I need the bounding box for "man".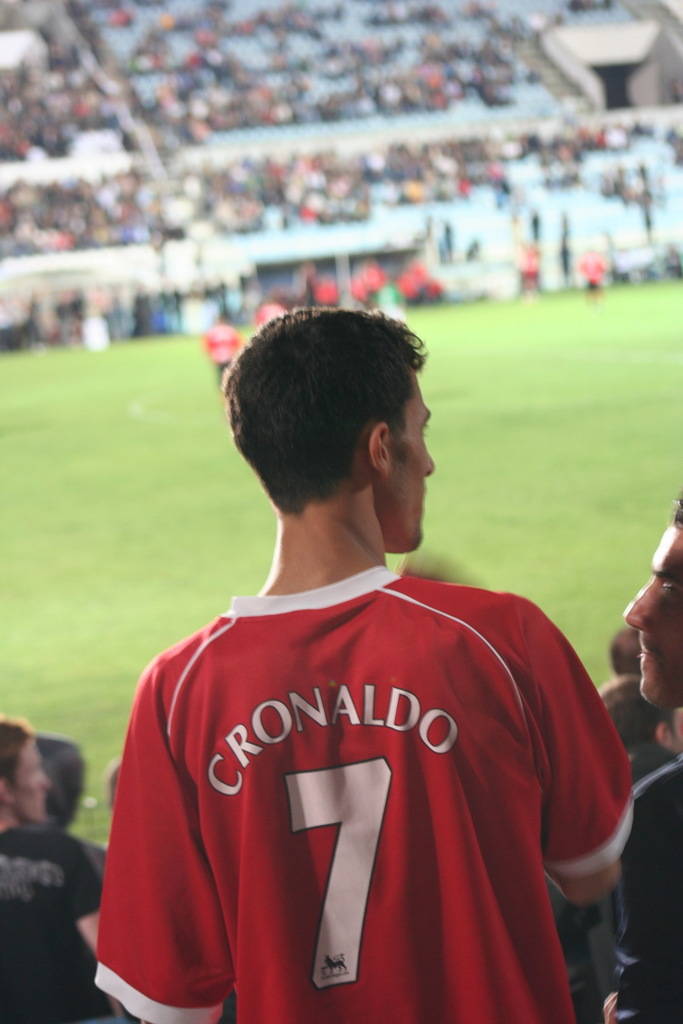
Here it is: 0,714,131,1023.
